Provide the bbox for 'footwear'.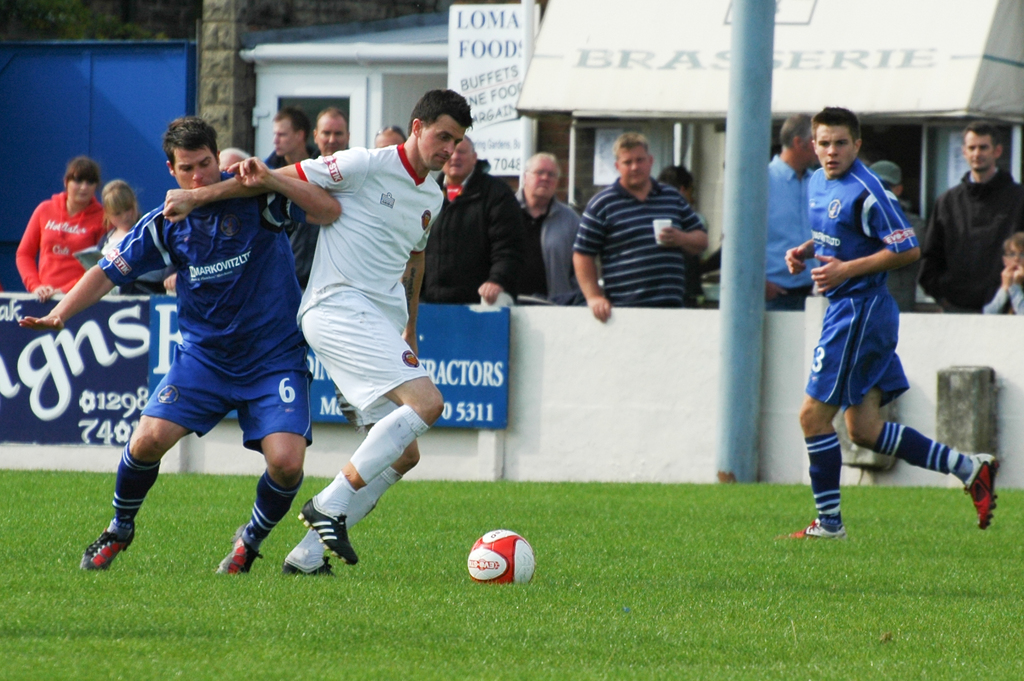
x1=76 y1=502 x2=132 y2=577.
